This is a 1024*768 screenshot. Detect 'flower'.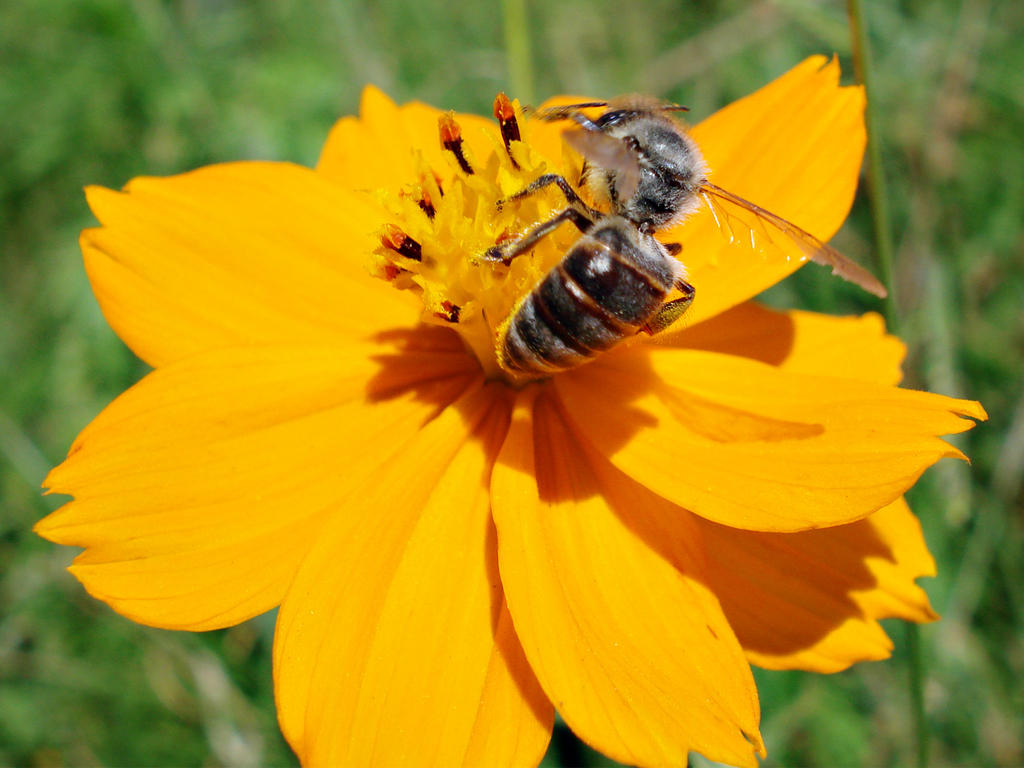
left=1, top=23, right=971, bottom=759.
